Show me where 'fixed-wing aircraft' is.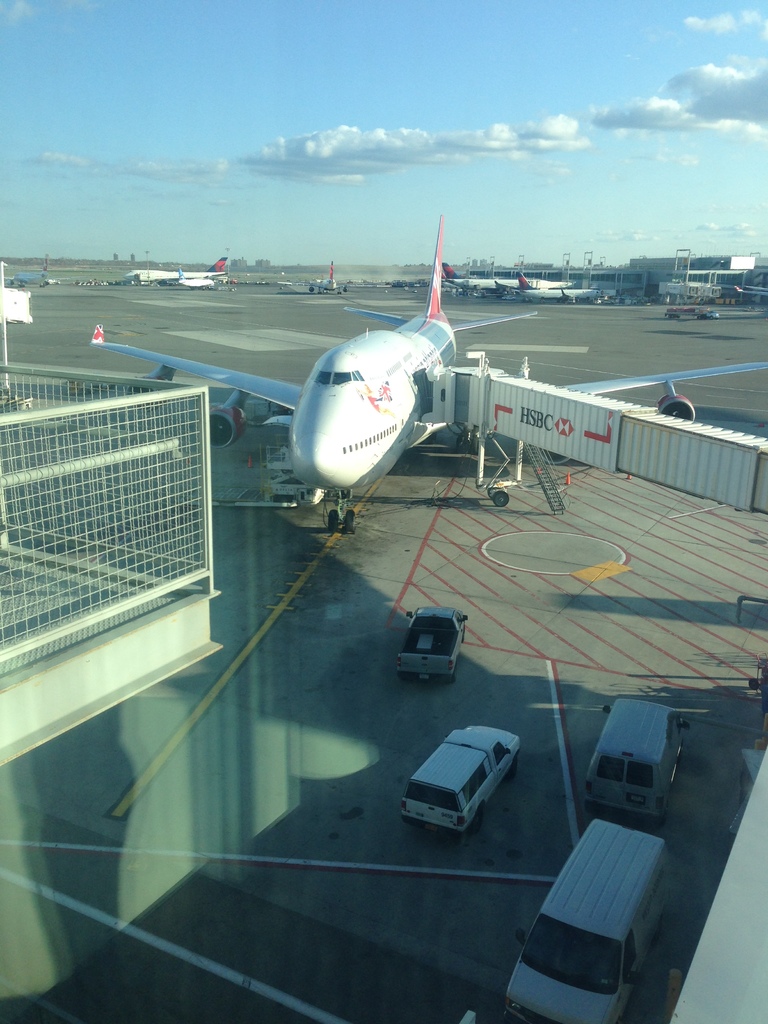
'fixed-wing aircraft' is at BBox(438, 260, 543, 298).
